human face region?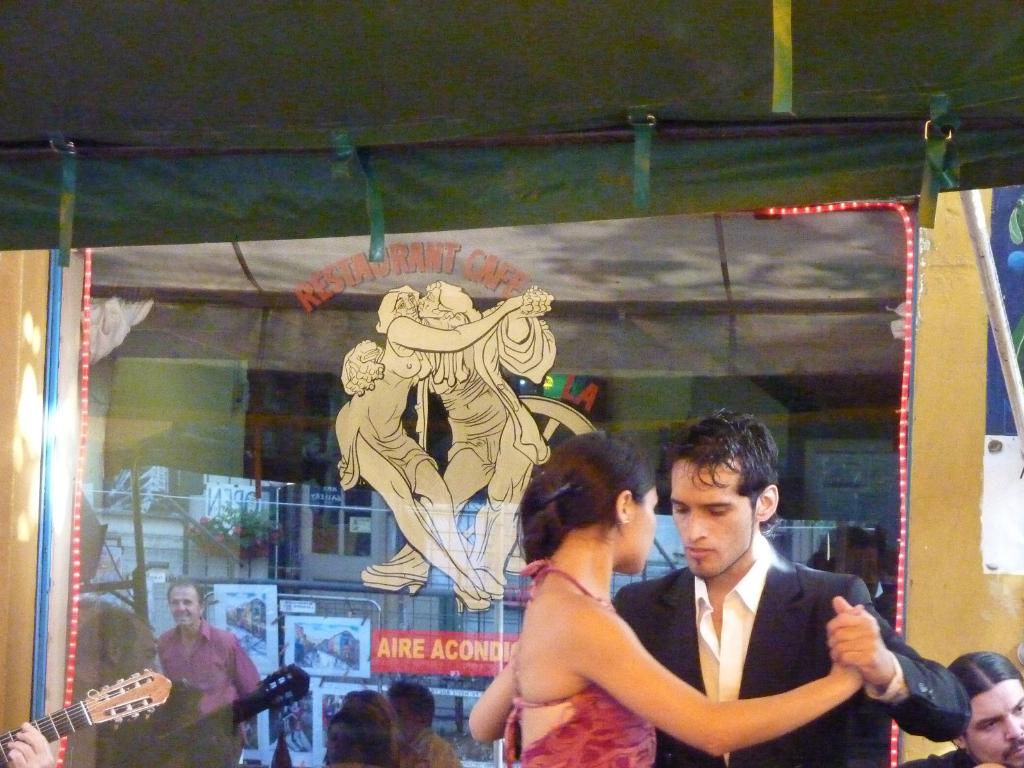
172/584/198/627
